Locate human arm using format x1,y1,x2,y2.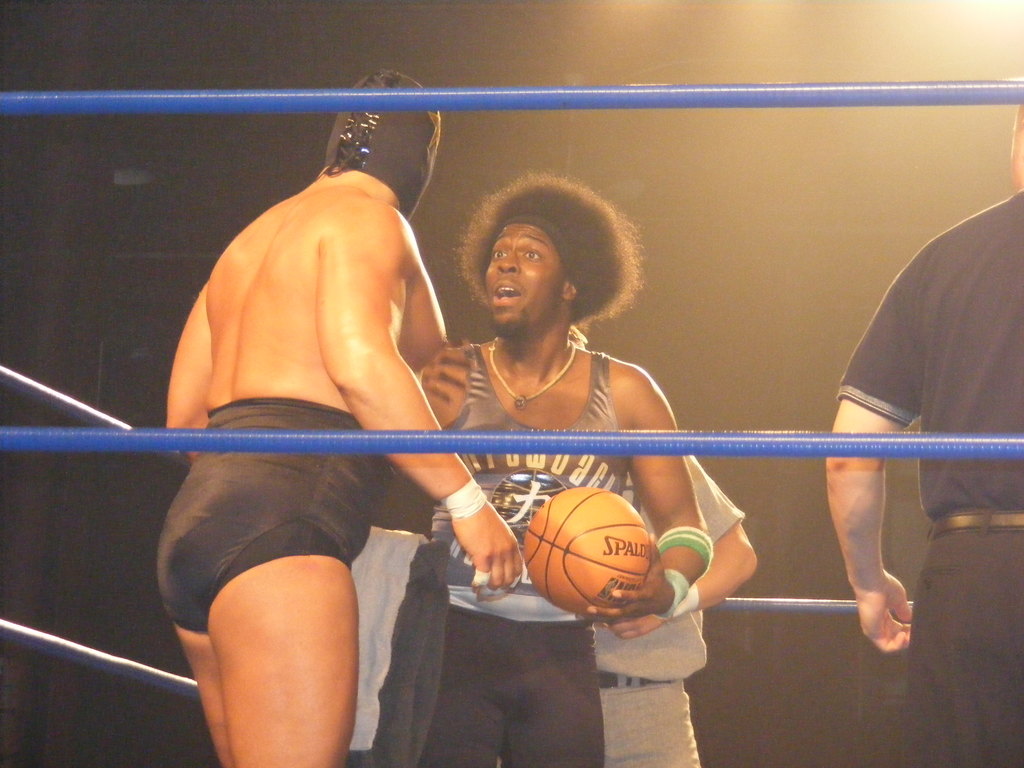
168,284,214,463.
